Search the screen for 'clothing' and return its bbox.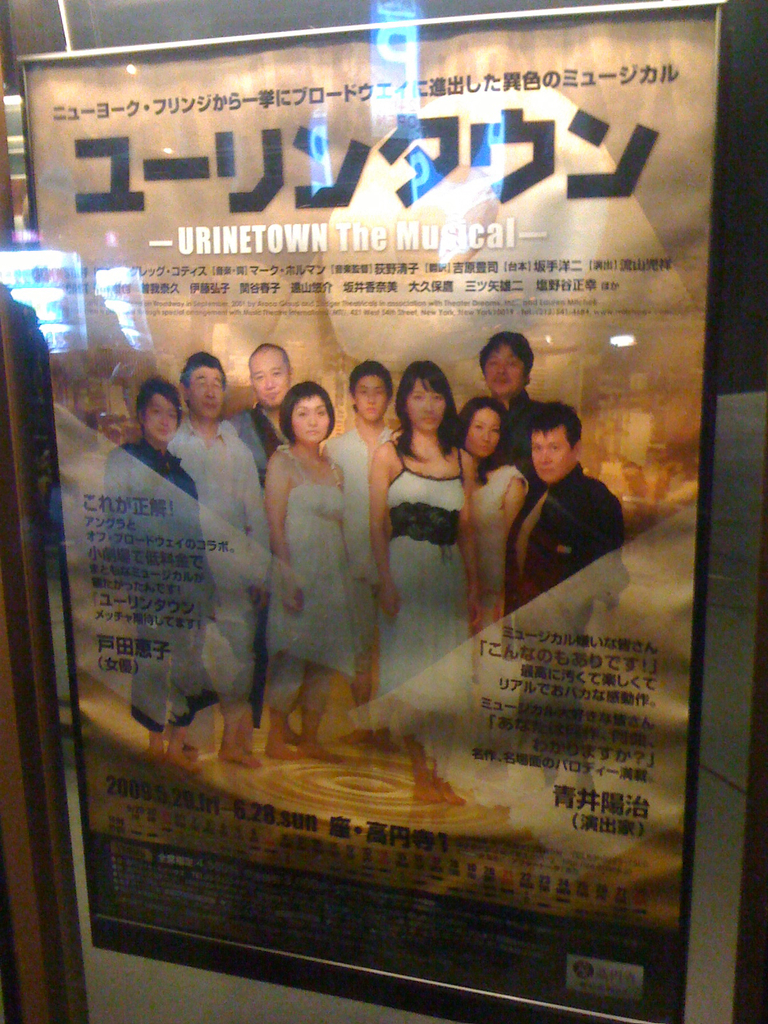
Found: <bbox>276, 452, 355, 712</bbox>.
